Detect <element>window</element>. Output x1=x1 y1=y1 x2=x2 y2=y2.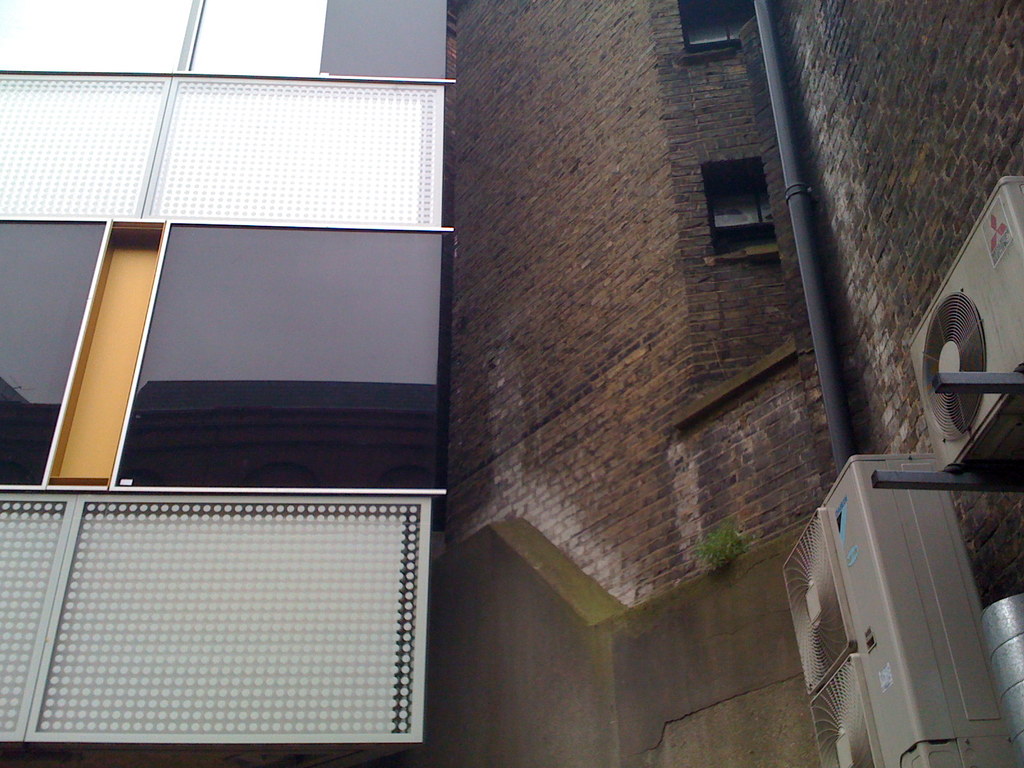
x1=708 y1=162 x2=778 y2=269.
